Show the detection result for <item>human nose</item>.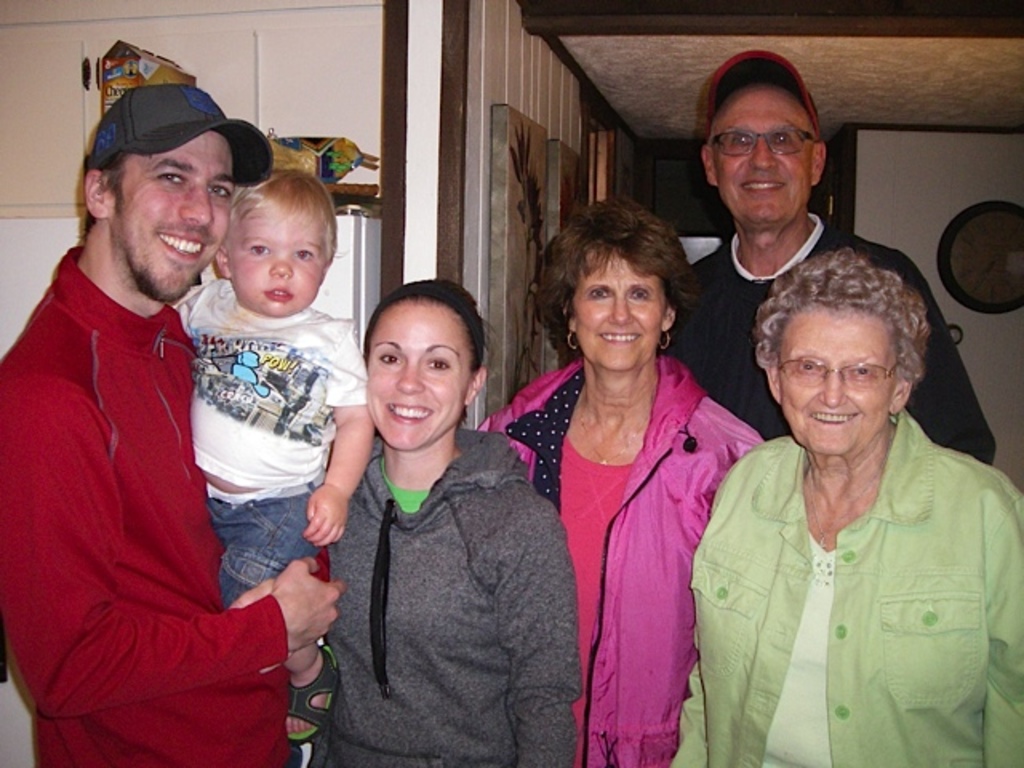
608/290/630/323.
